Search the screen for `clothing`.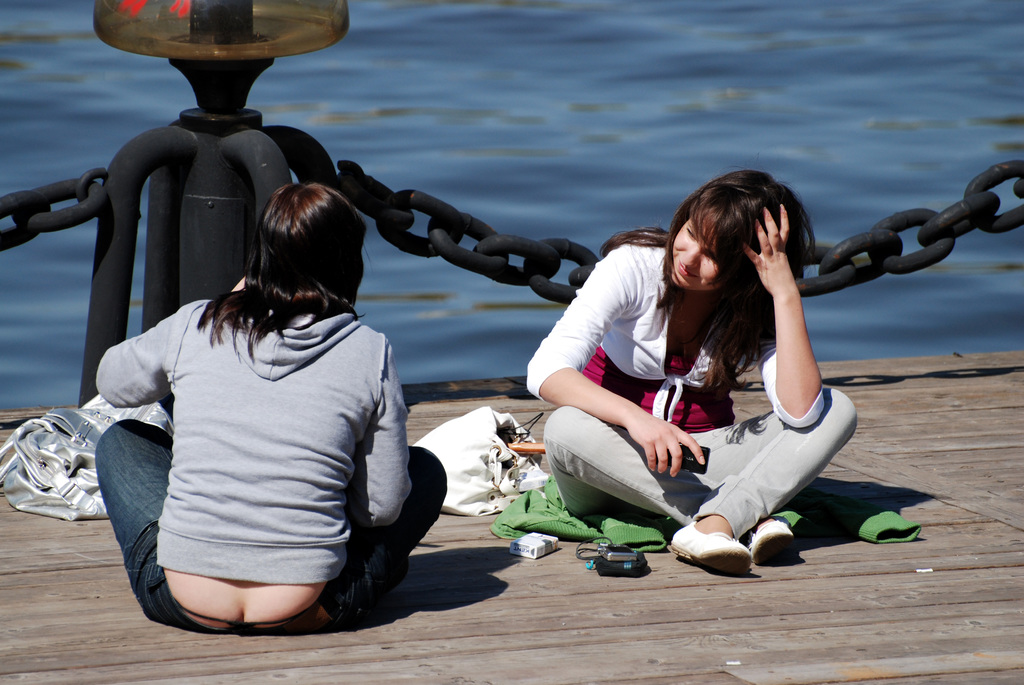
Found at l=86, t=219, r=422, b=627.
